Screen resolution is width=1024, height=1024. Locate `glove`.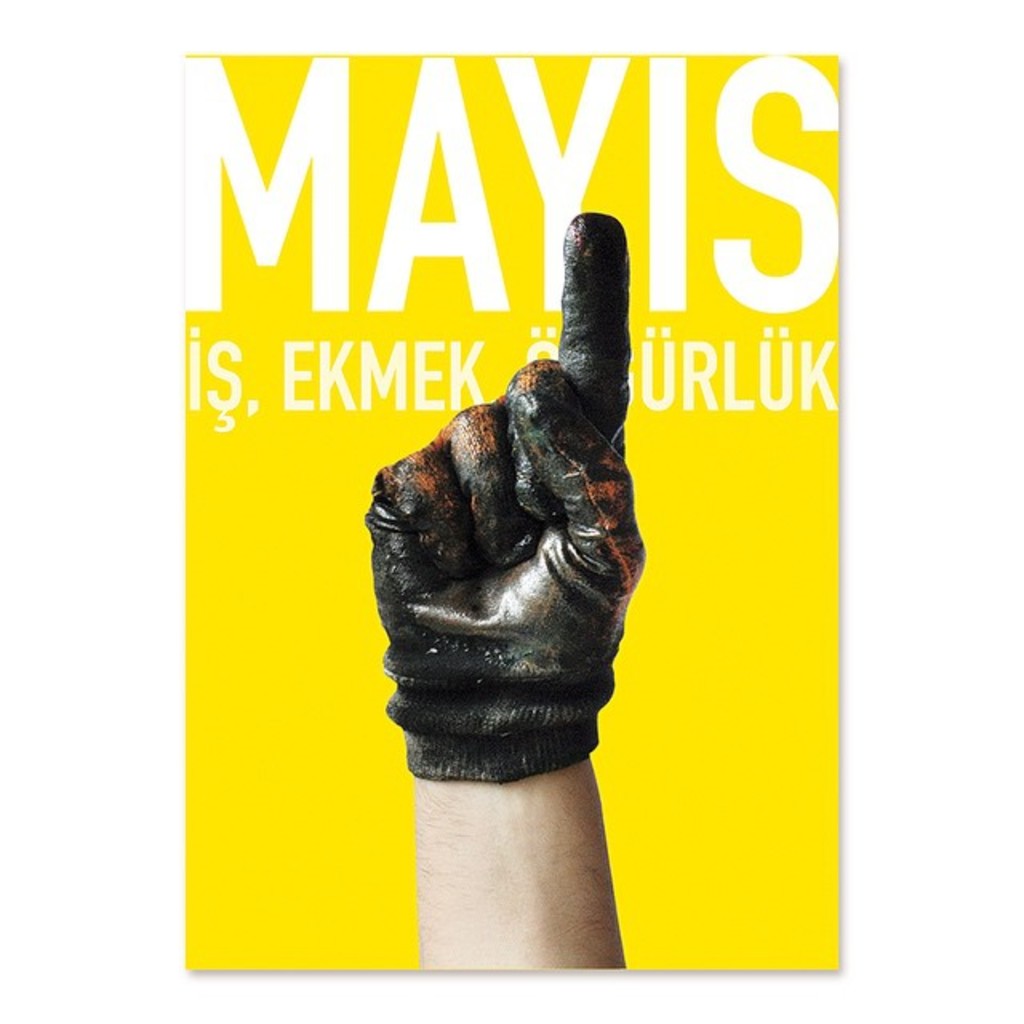
[362,211,646,784].
